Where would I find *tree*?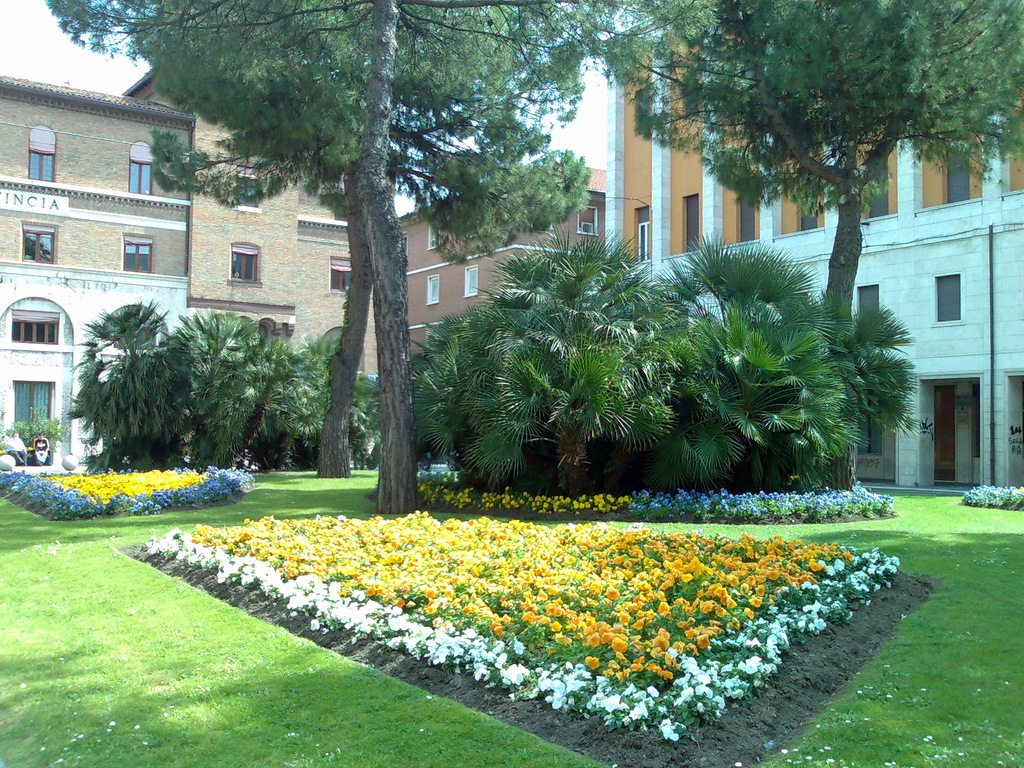
At 37/0/623/515.
